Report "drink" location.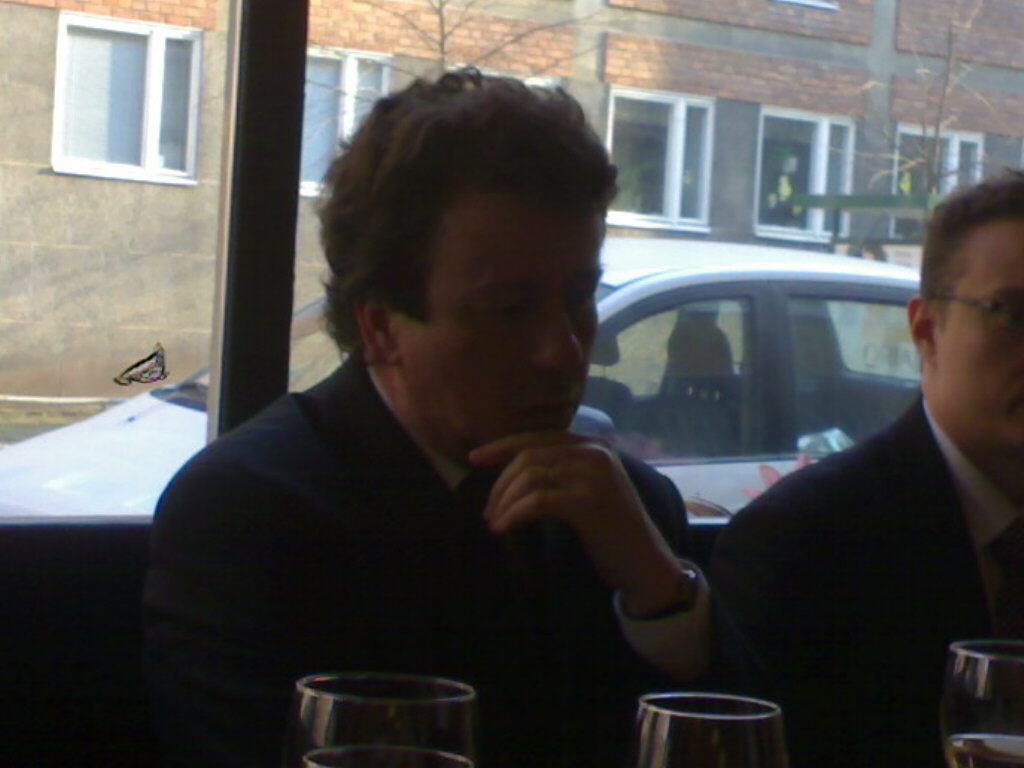
Report: (298, 741, 471, 767).
